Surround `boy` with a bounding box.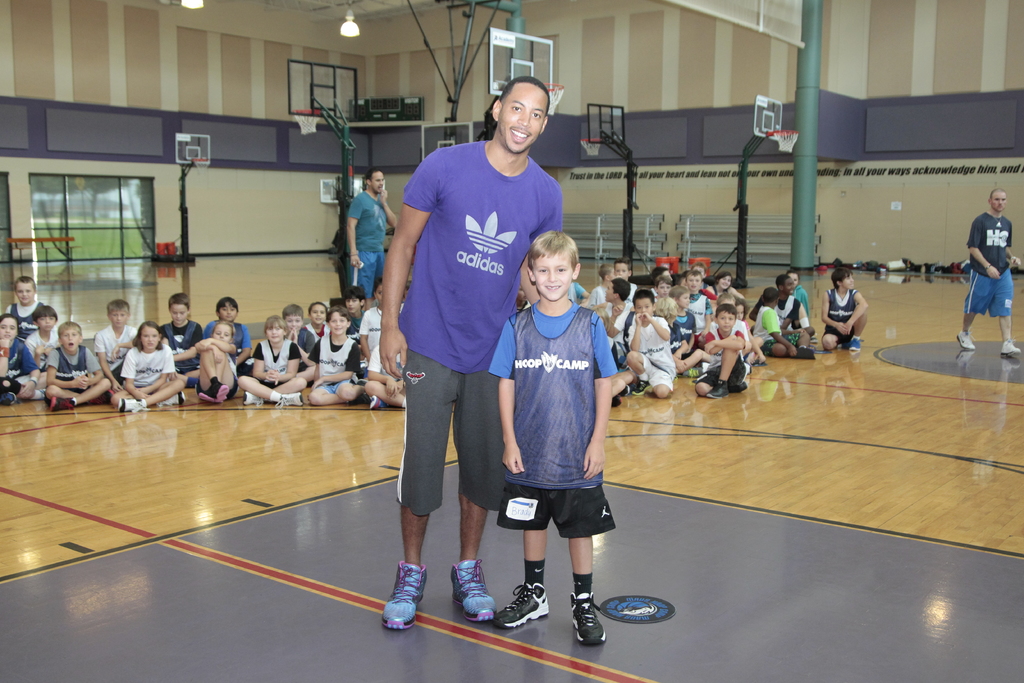
bbox=(667, 283, 699, 358).
